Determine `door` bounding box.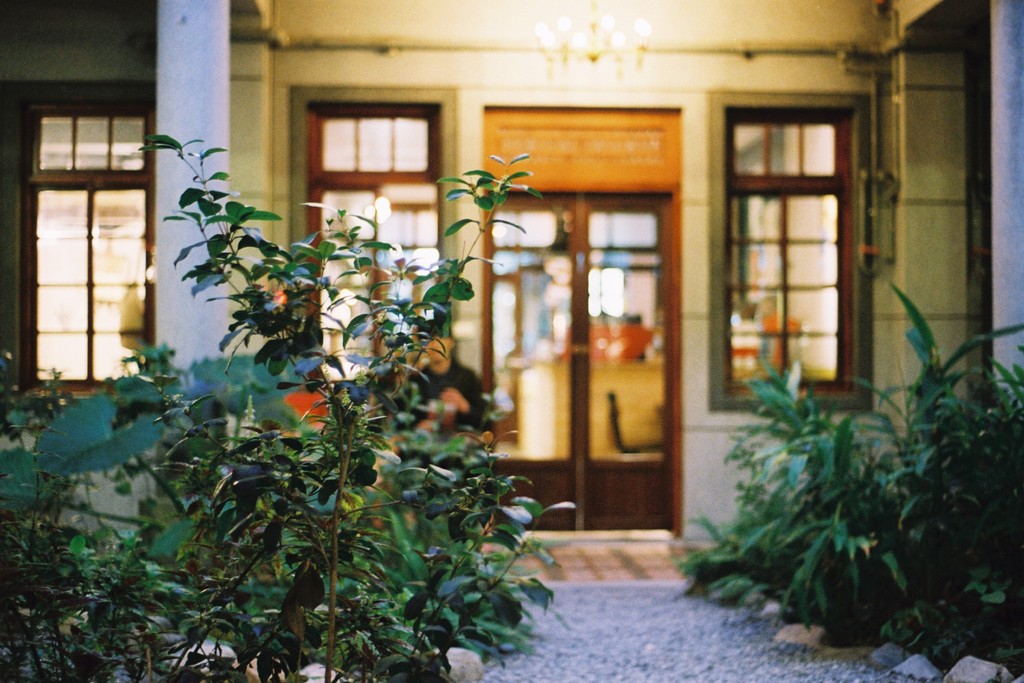
Determined: 580,196,672,532.
